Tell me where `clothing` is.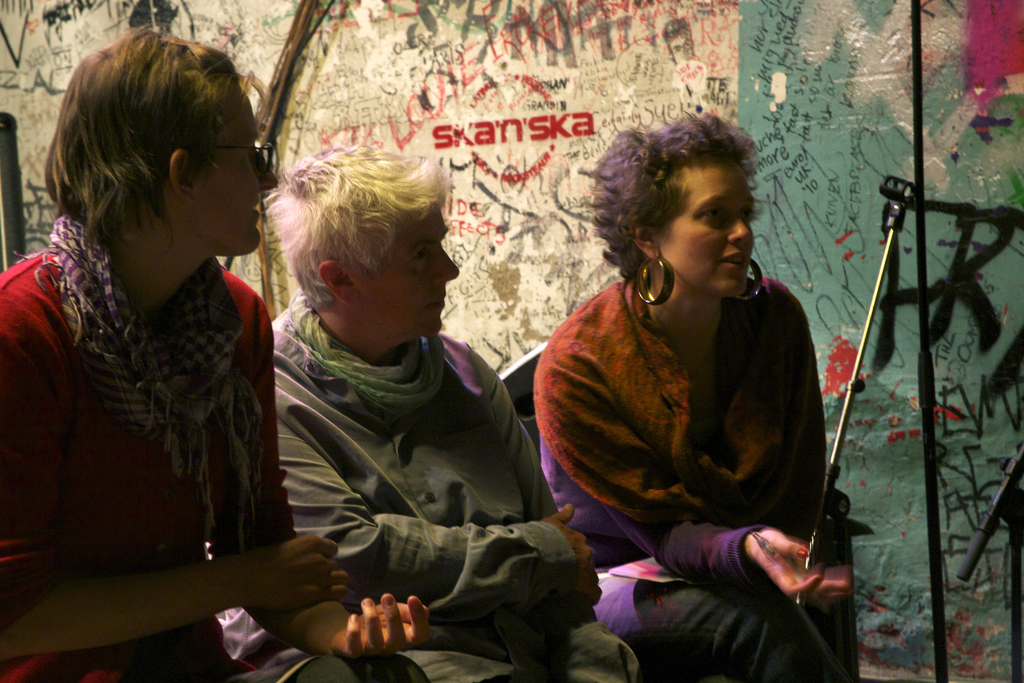
`clothing` is at box(216, 288, 643, 682).
